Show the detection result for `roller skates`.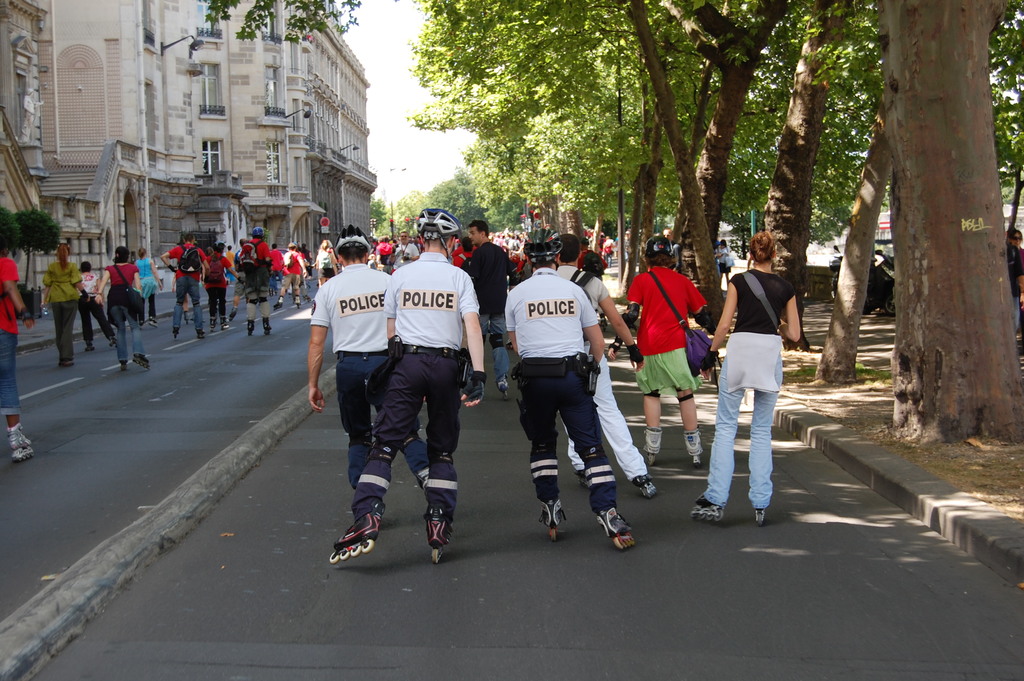
pyautogui.locateOnScreen(494, 373, 509, 402).
